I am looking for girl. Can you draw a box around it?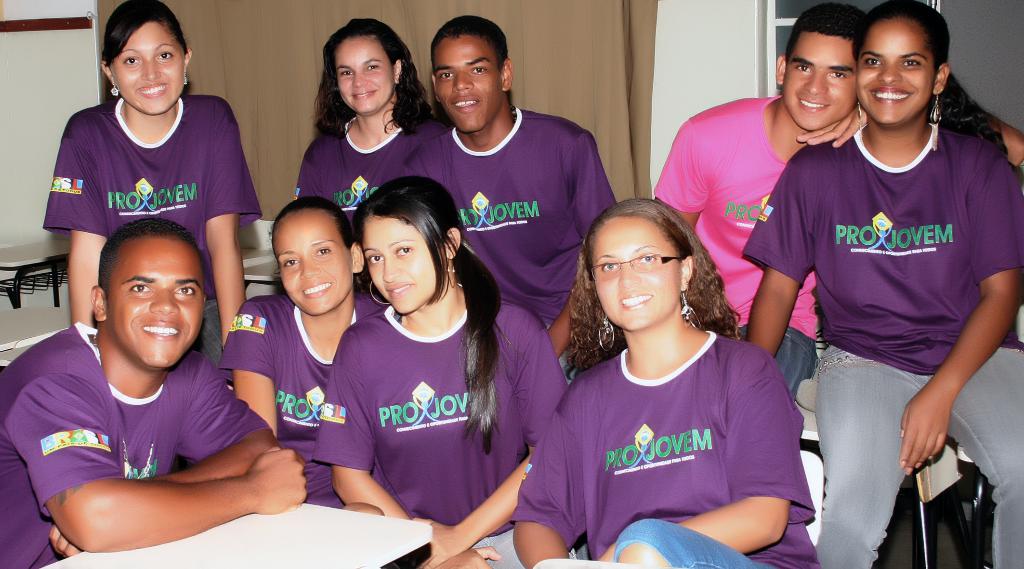
Sure, the bounding box is pyautogui.locateOnScreen(509, 192, 819, 568).
